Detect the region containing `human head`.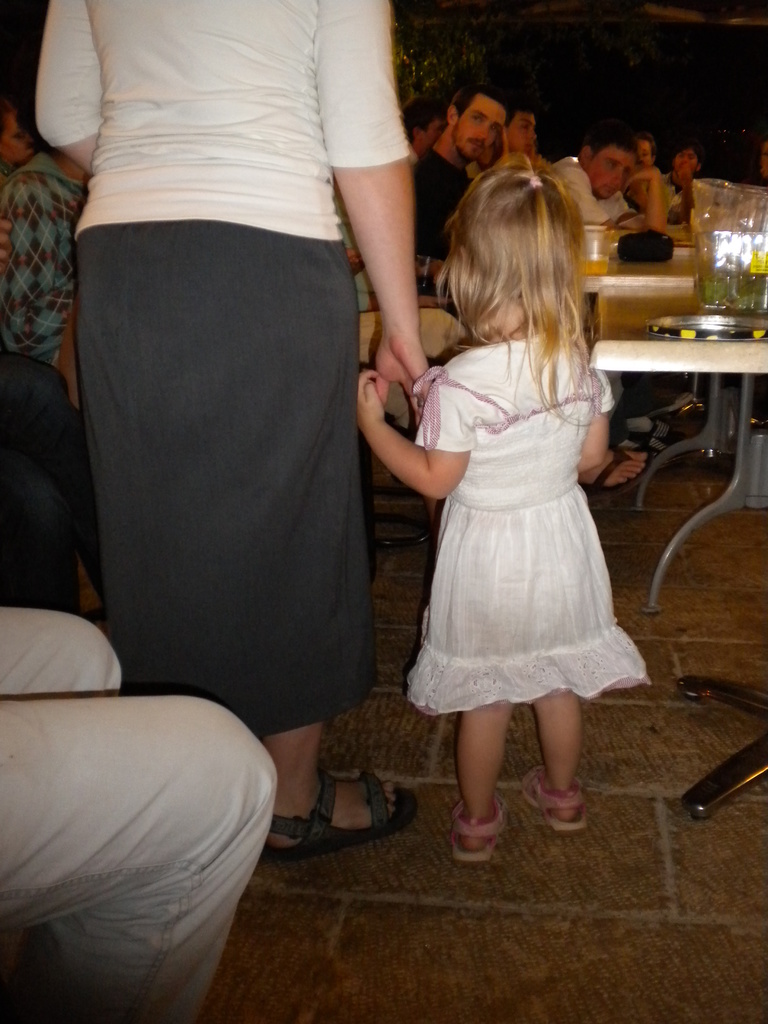
{"left": 584, "top": 114, "right": 685, "bottom": 184}.
